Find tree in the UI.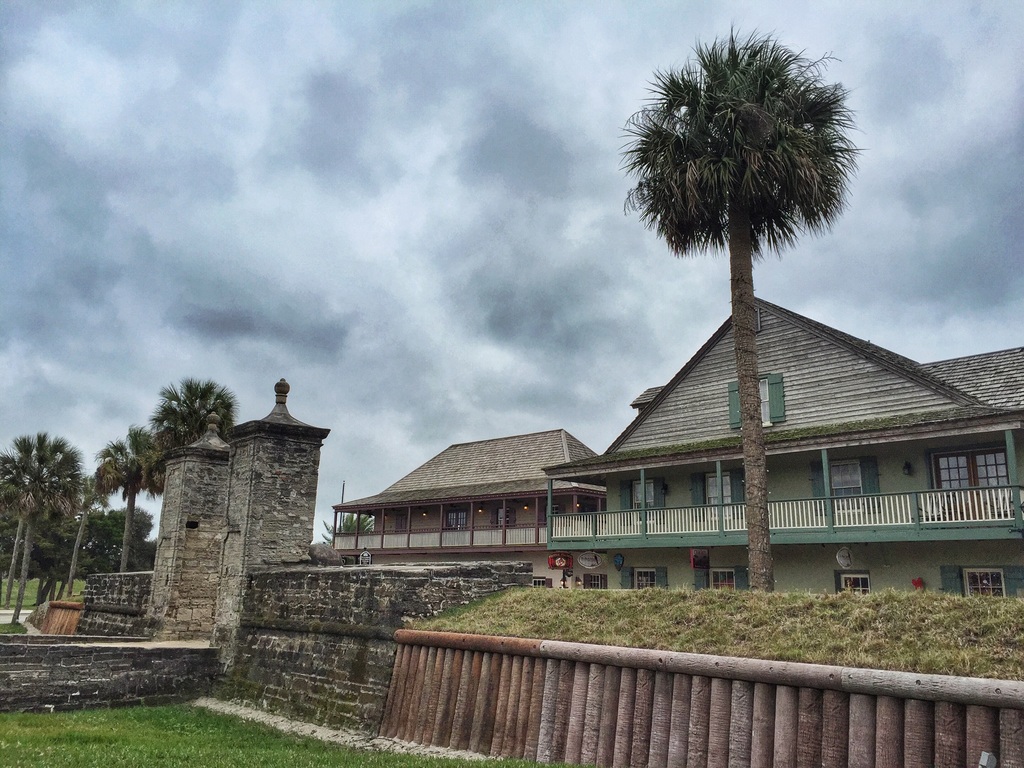
UI element at 325,514,375,540.
